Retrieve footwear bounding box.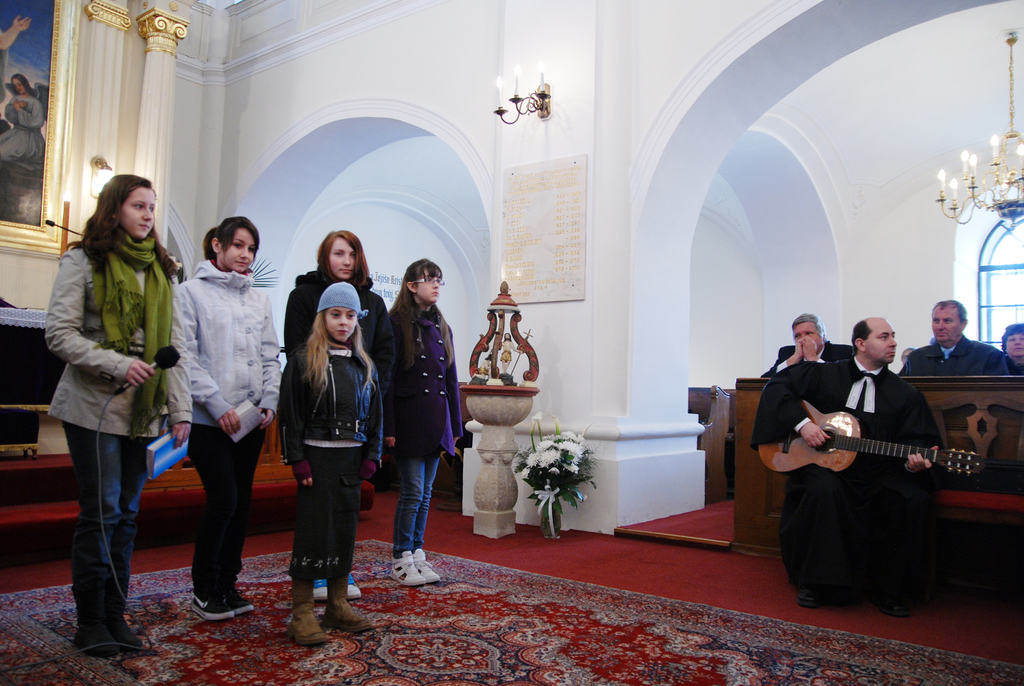
Bounding box: box=[390, 553, 427, 587].
